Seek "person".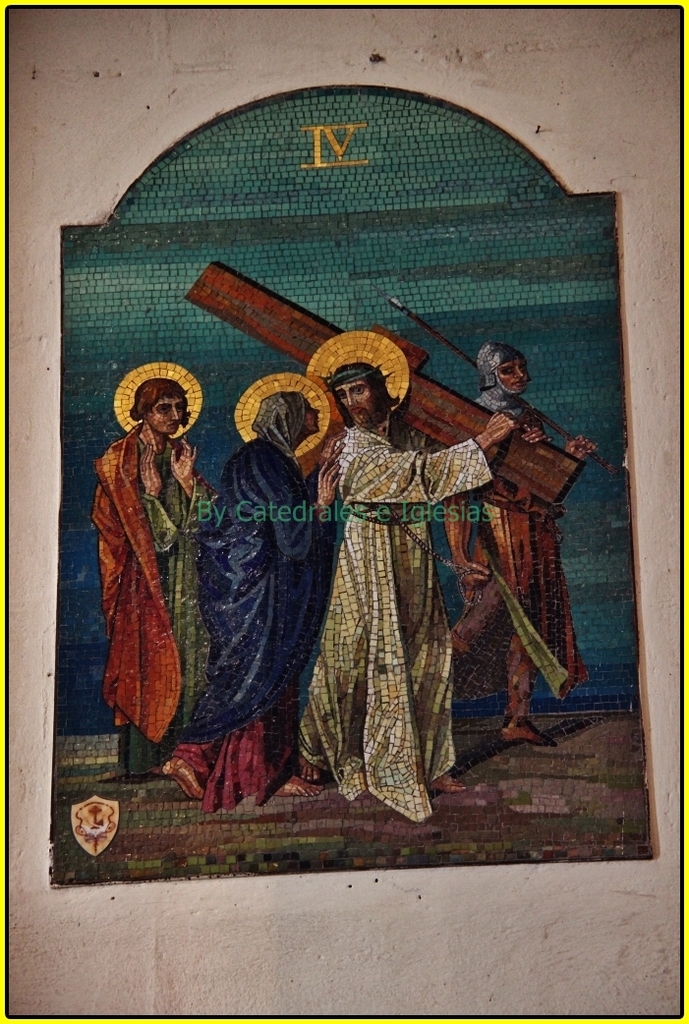
<box>86,363,225,775</box>.
